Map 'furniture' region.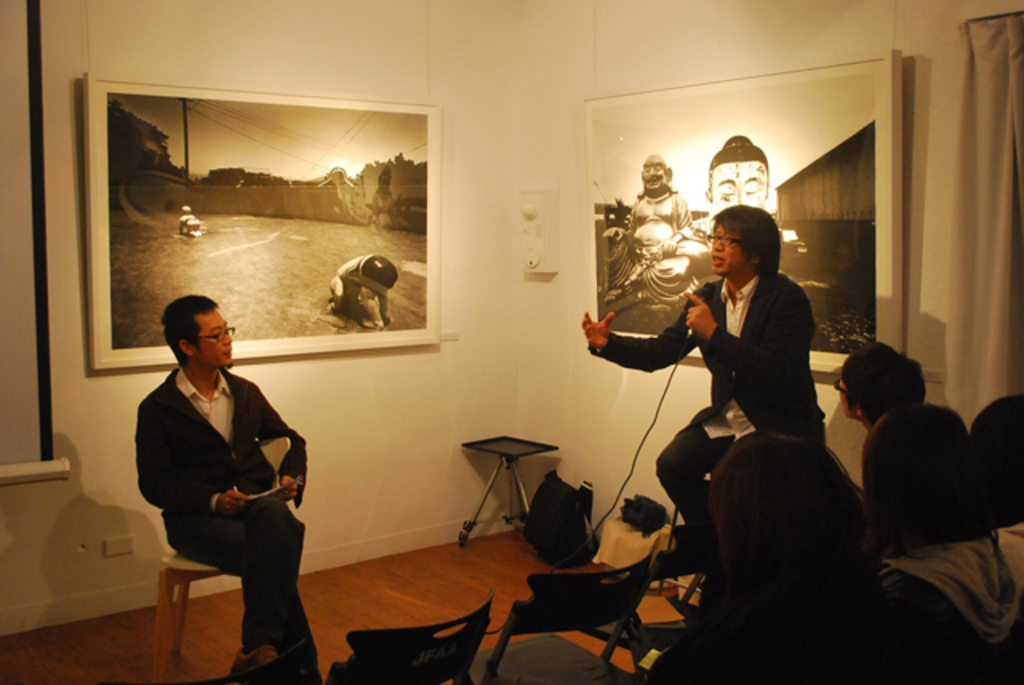
Mapped to <bbox>579, 549, 707, 671</bbox>.
